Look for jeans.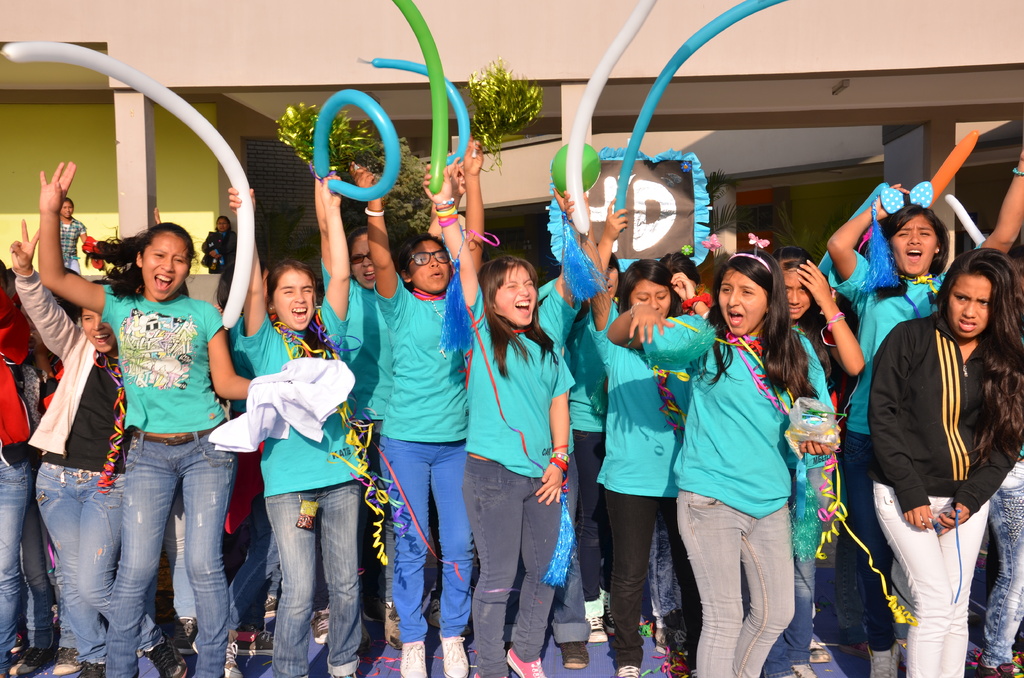
Found: locate(34, 459, 168, 666).
